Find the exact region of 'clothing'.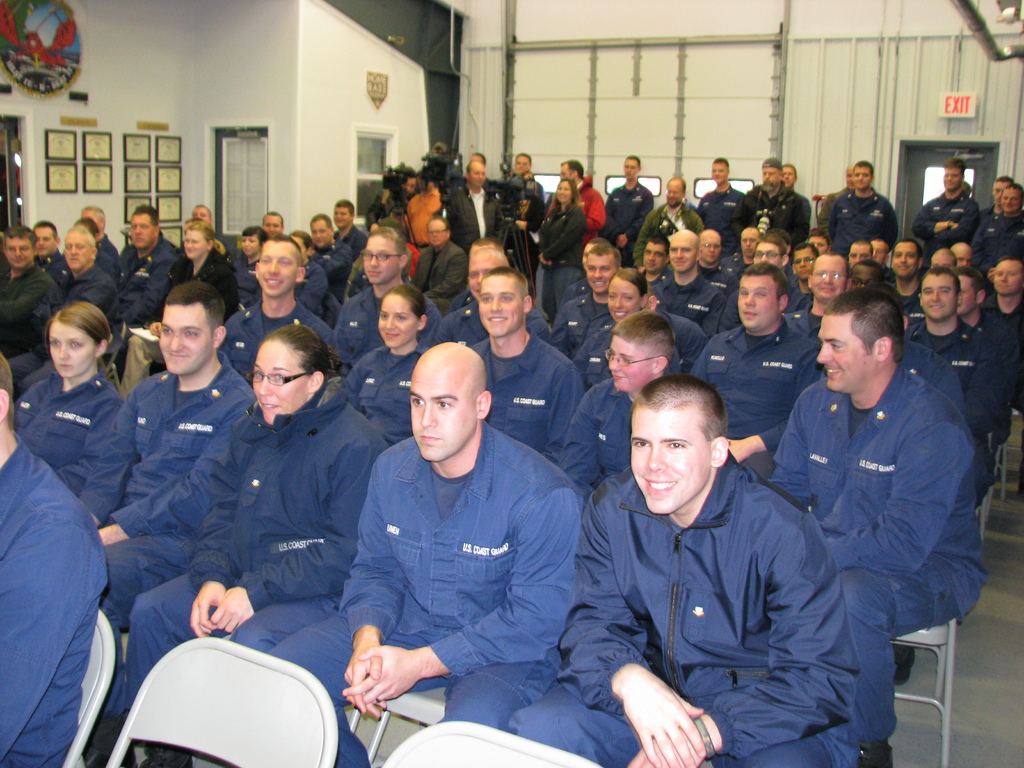
Exact region: x1=975, y1=204, x2=1007, y2=234.
